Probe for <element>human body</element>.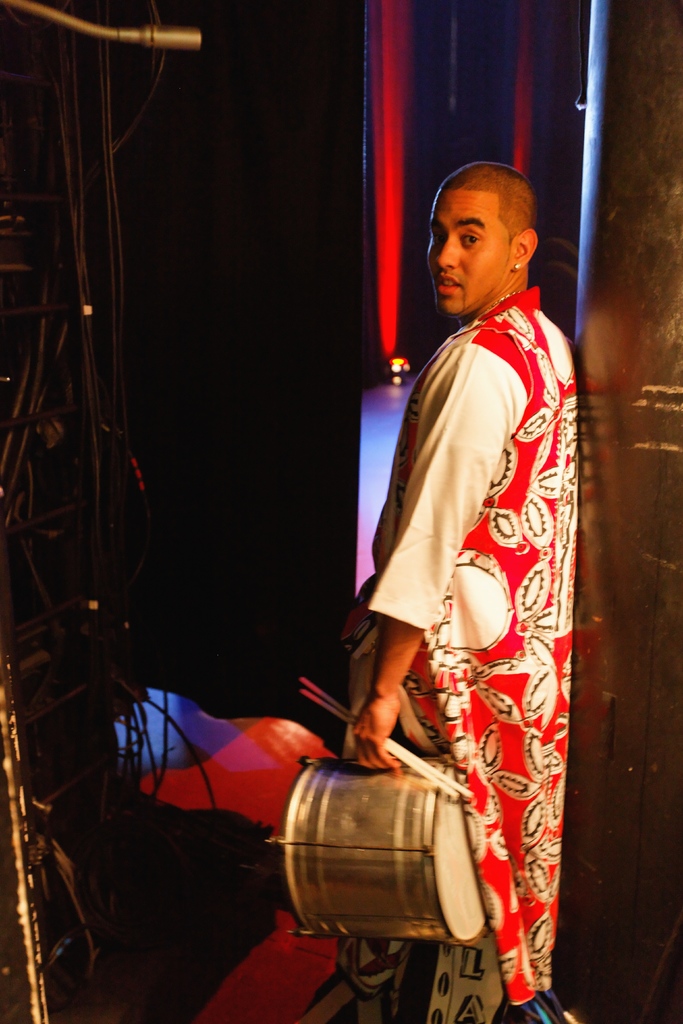
Probe result: x1=361 y1=102 x2=586 y2=1023.
